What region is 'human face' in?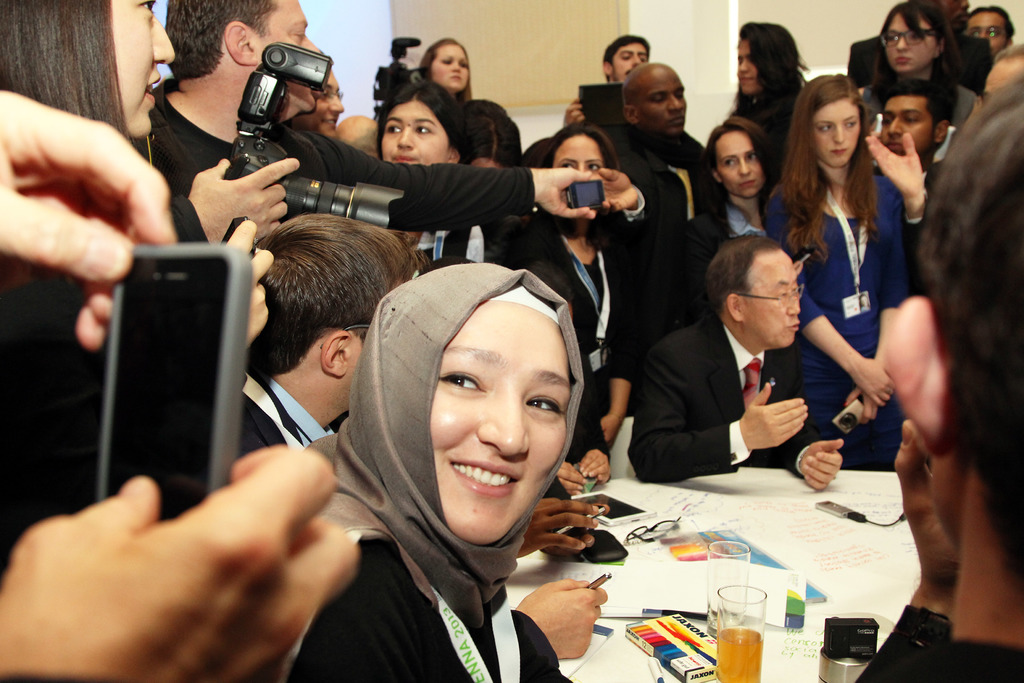
left=887, top=10, right=933, bottom=76.
